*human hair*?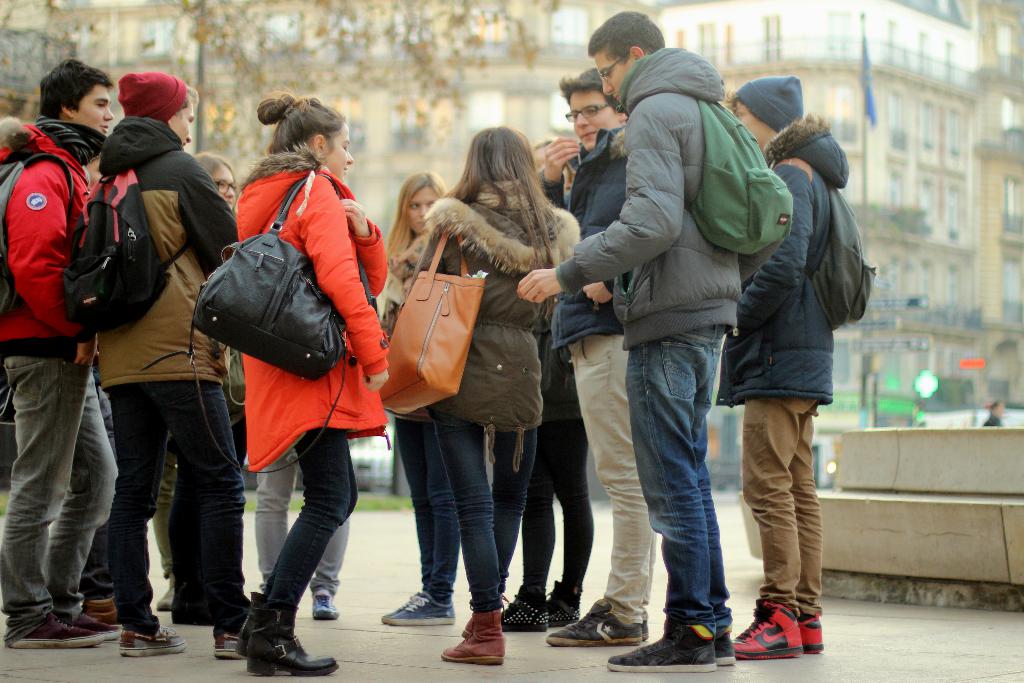
[172,85,200,120]
